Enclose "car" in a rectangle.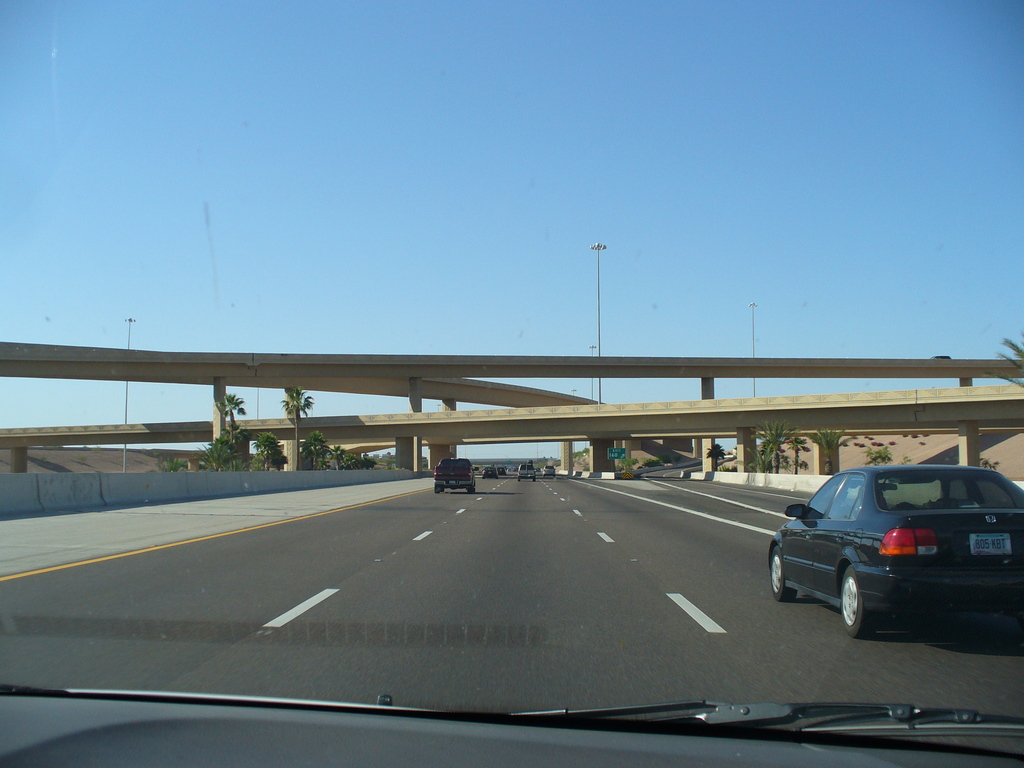
bbox=(542, 465, 556, 475).
